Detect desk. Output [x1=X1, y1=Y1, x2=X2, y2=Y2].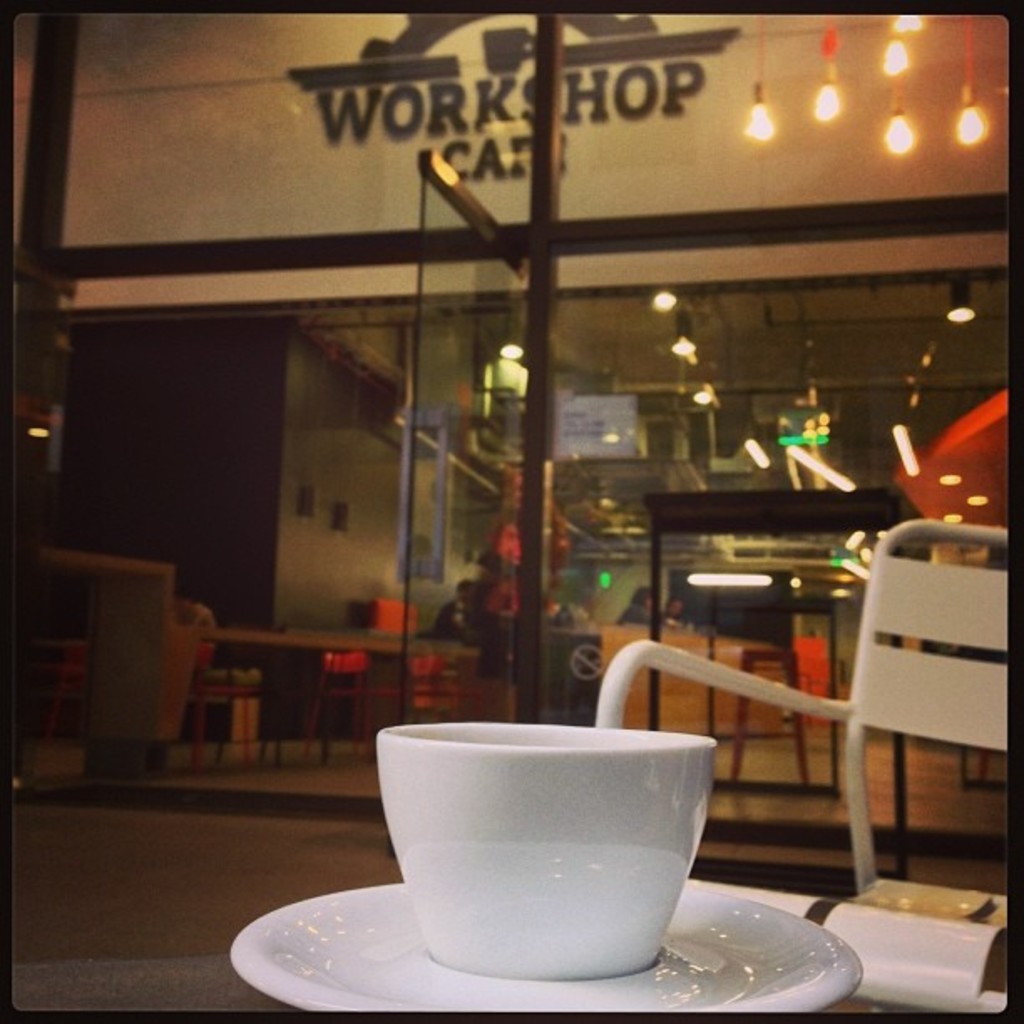
[x1=192, y1=626, x2=474, y2=768].
